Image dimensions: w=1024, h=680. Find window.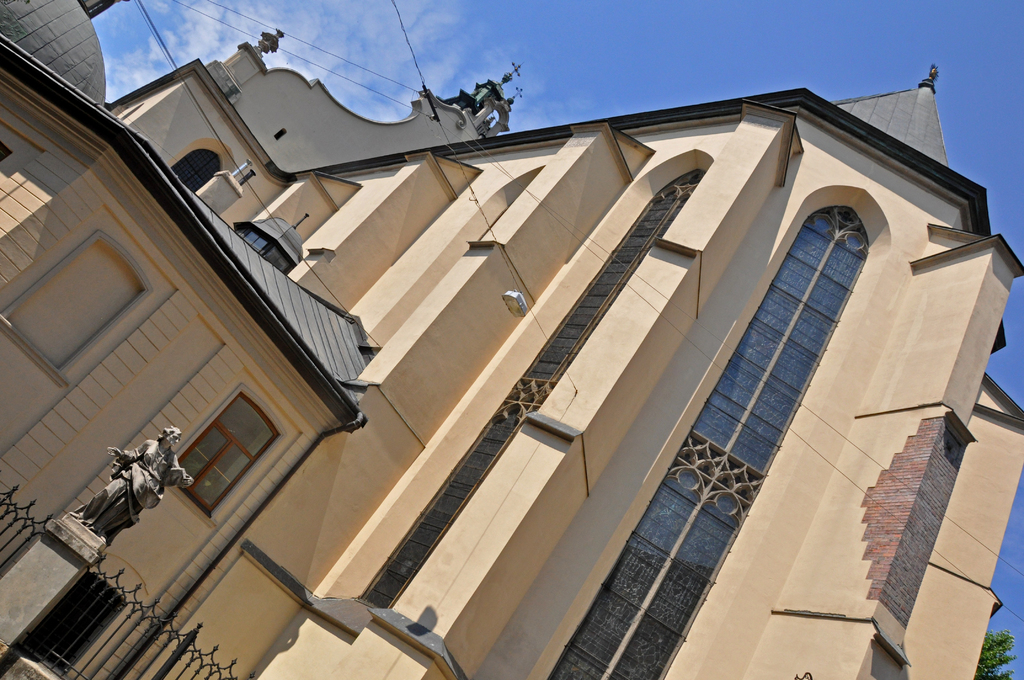
detection(204, 396, 266, 490).
